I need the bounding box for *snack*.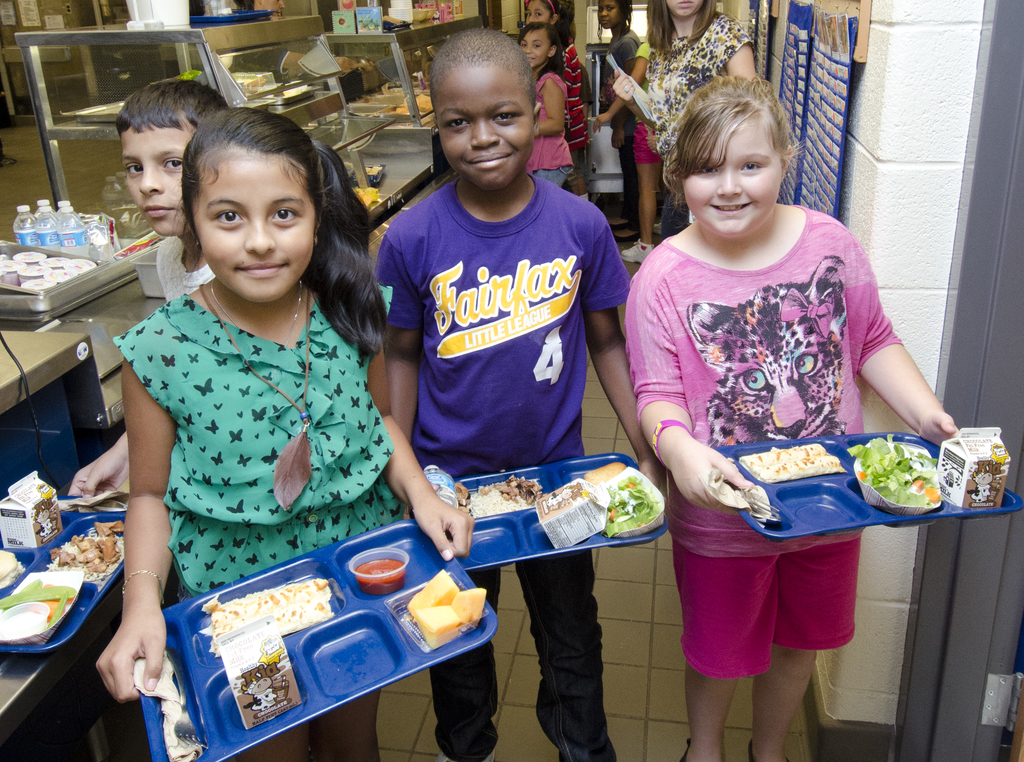
Here it is: {"left": 851, "top": 425, "right": 942, "bottom": 507}.
